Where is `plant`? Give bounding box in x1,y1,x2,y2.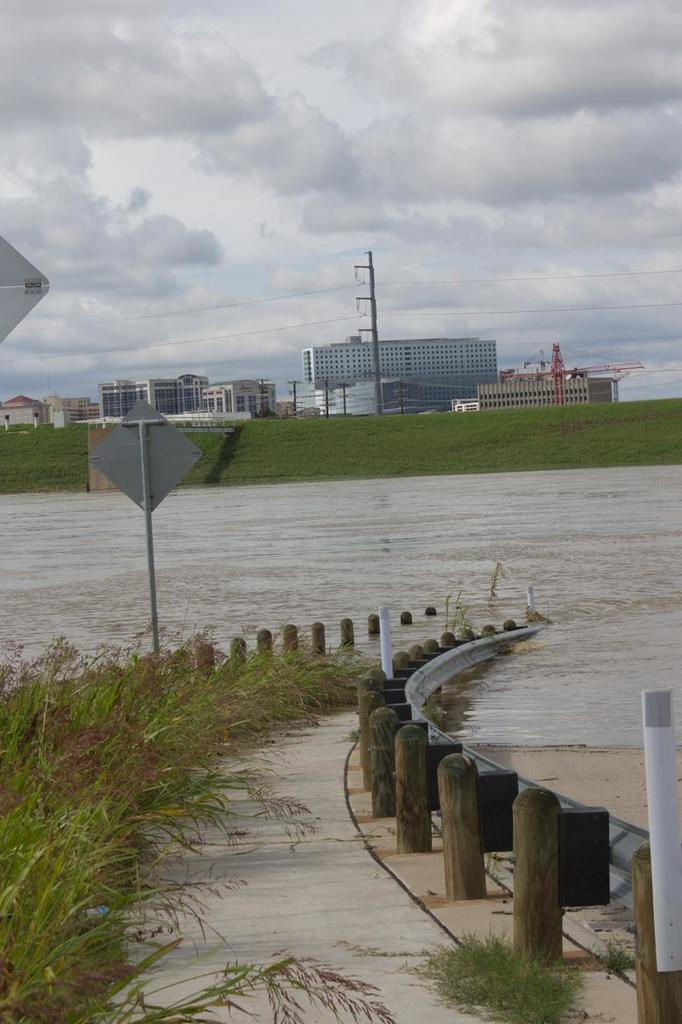
414,928,585,1023.
